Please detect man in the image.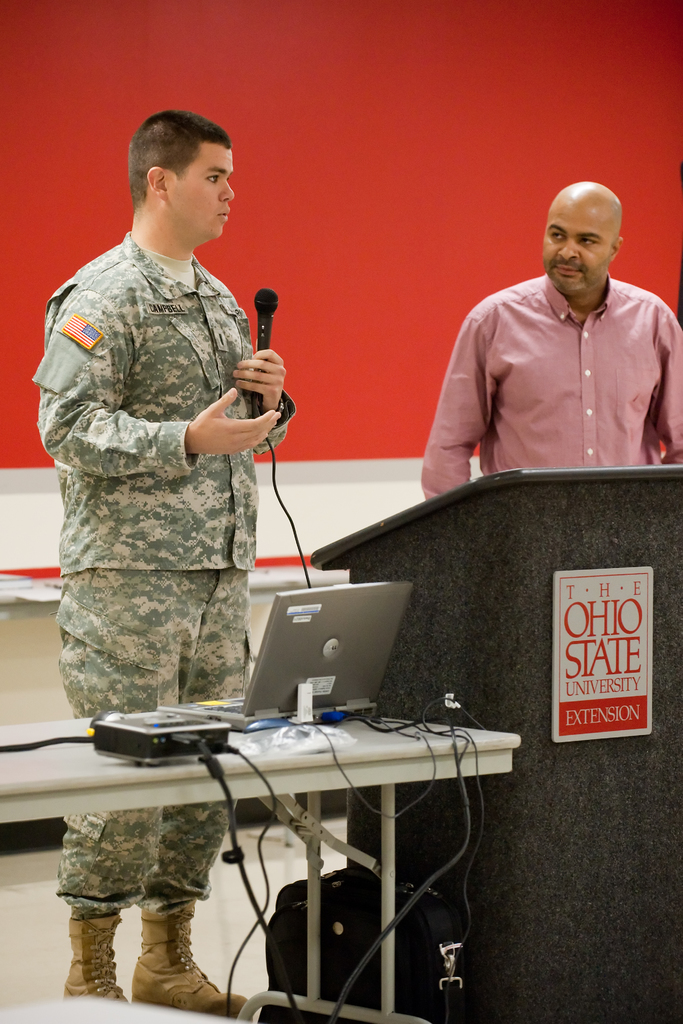
[32,109,297,1023].
